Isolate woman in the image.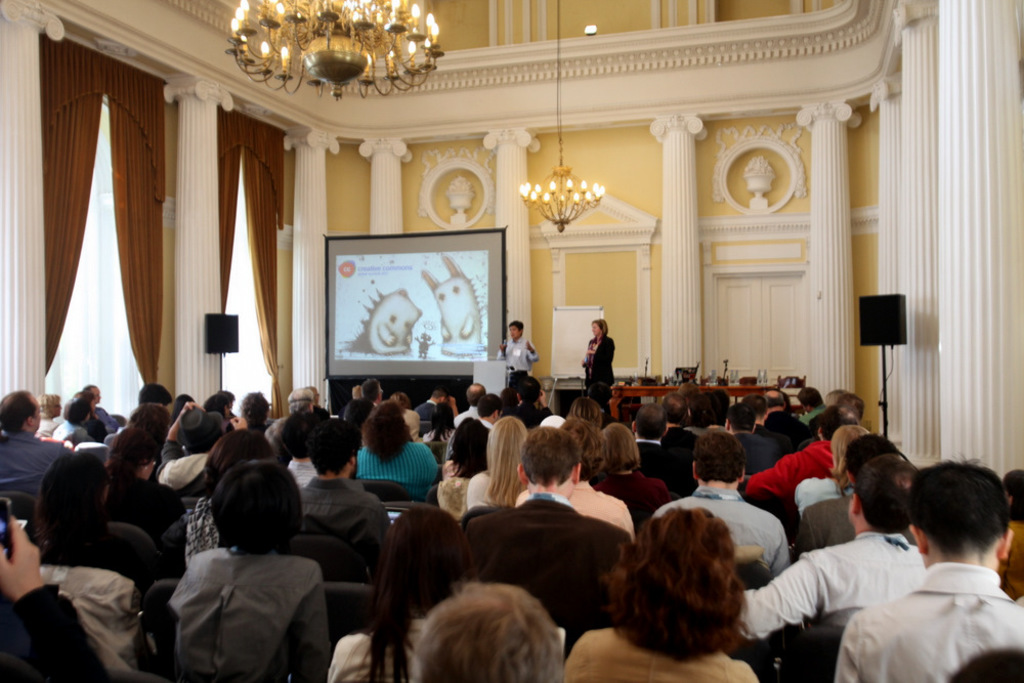
Isolated region: 590:425:679:541.
